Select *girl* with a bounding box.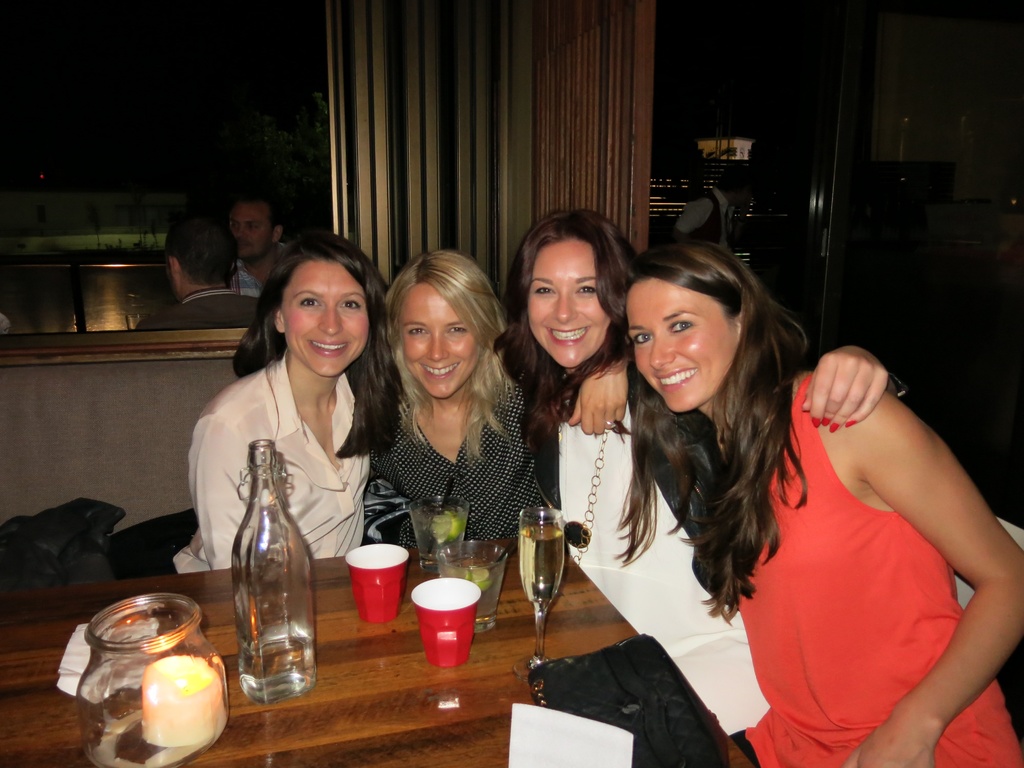
(621, 242, 1023, 767).
